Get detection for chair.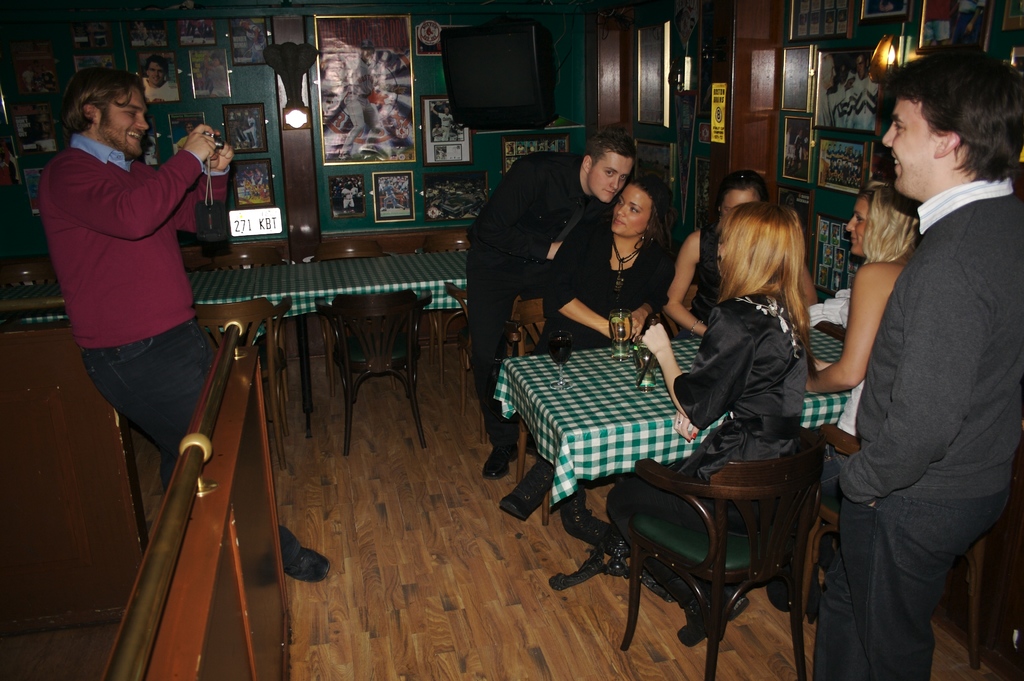
Detection: x1=0, y1=251, x2=62, y2=288.
